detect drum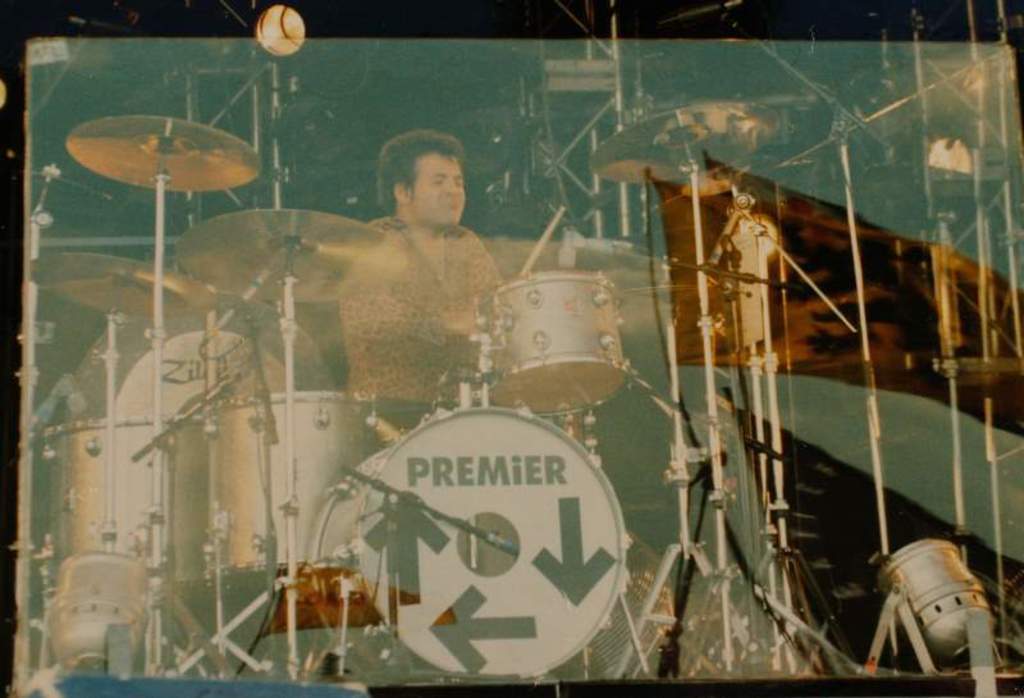
305, 407, 630, 679
